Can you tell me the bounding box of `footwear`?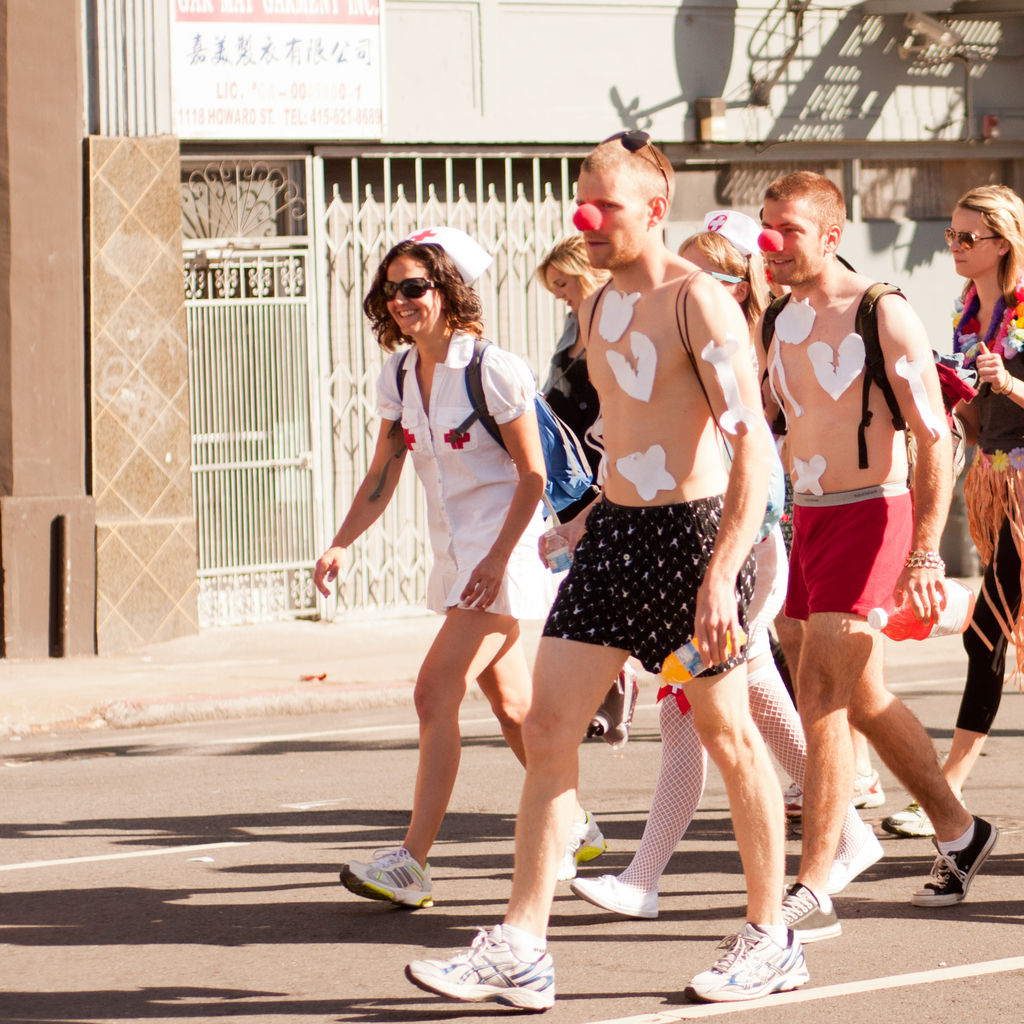
bbox=[339, 844, 440, 903].
